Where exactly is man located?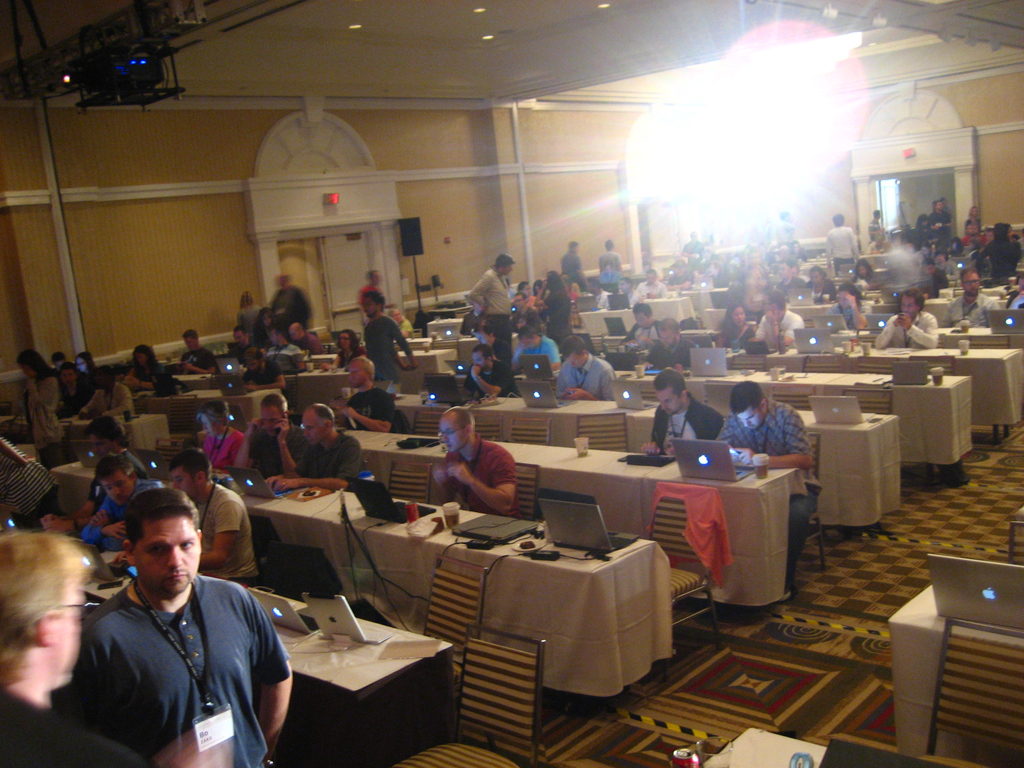
Its bounding box is [left=624, top=303, right=666, bottom=353].
